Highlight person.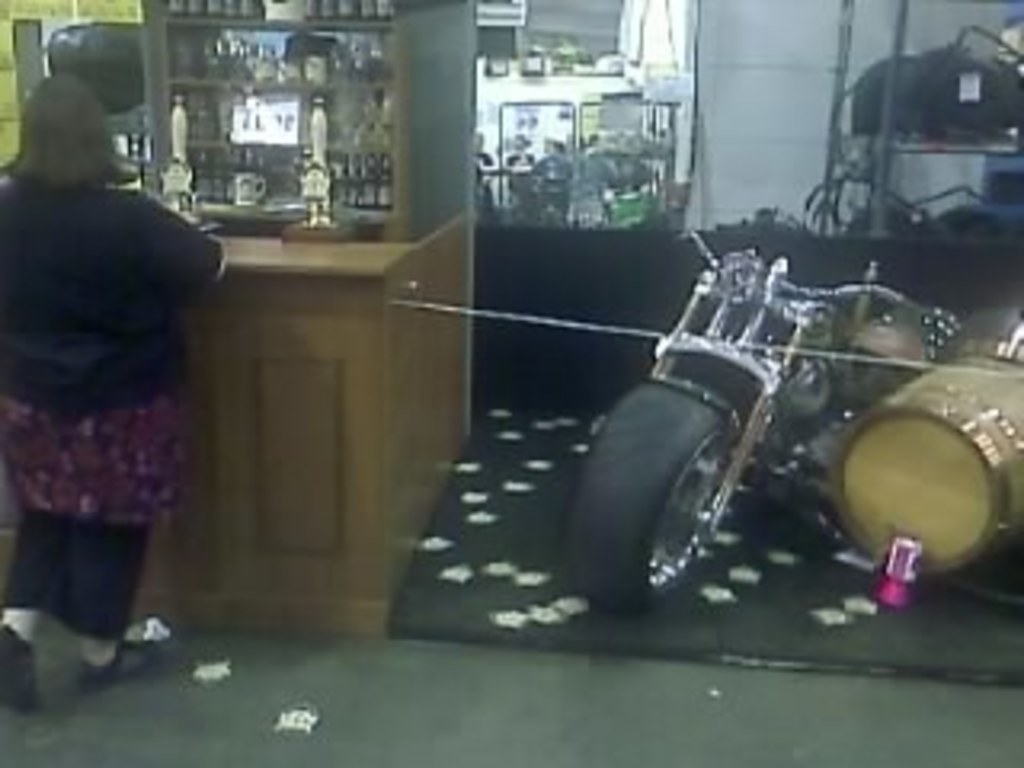
Highlighted region: [0,70,237,698].
